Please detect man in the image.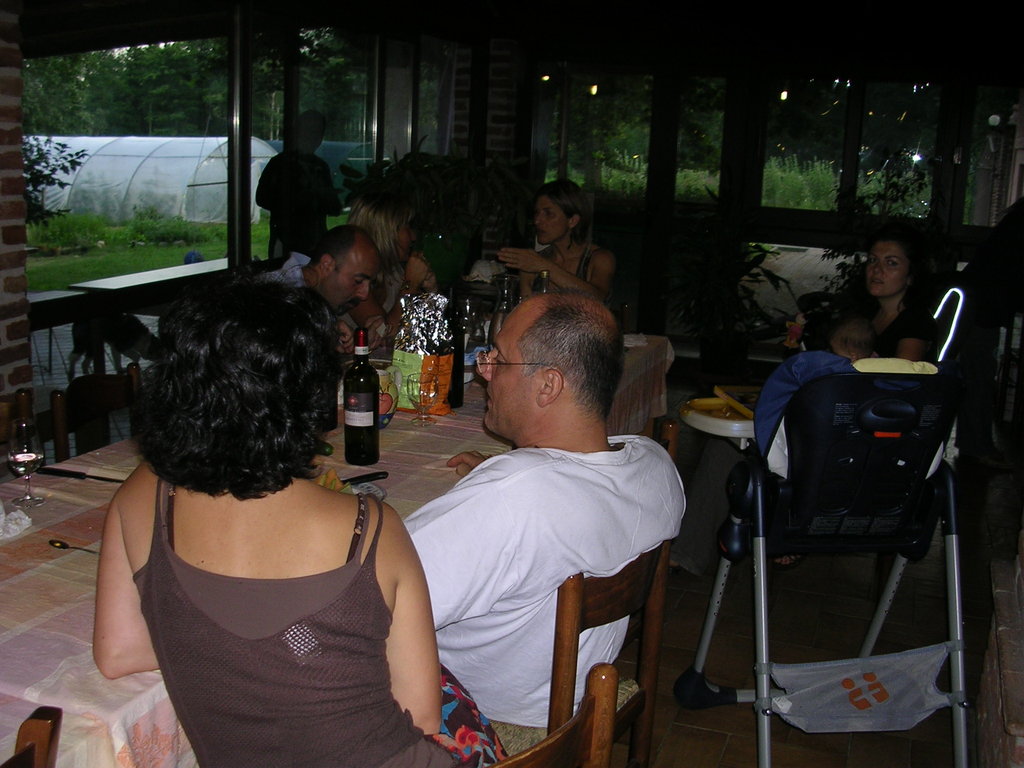
258/227/387/355.
